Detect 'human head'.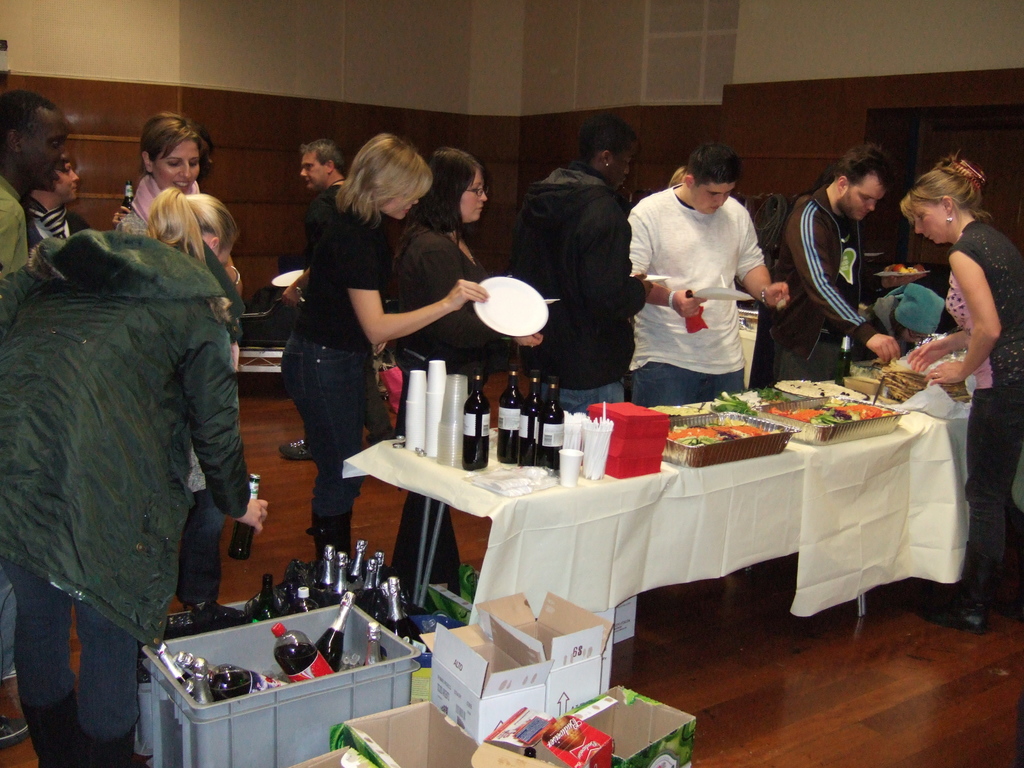
Detected at bbox=(687, 146, 741, 218).
